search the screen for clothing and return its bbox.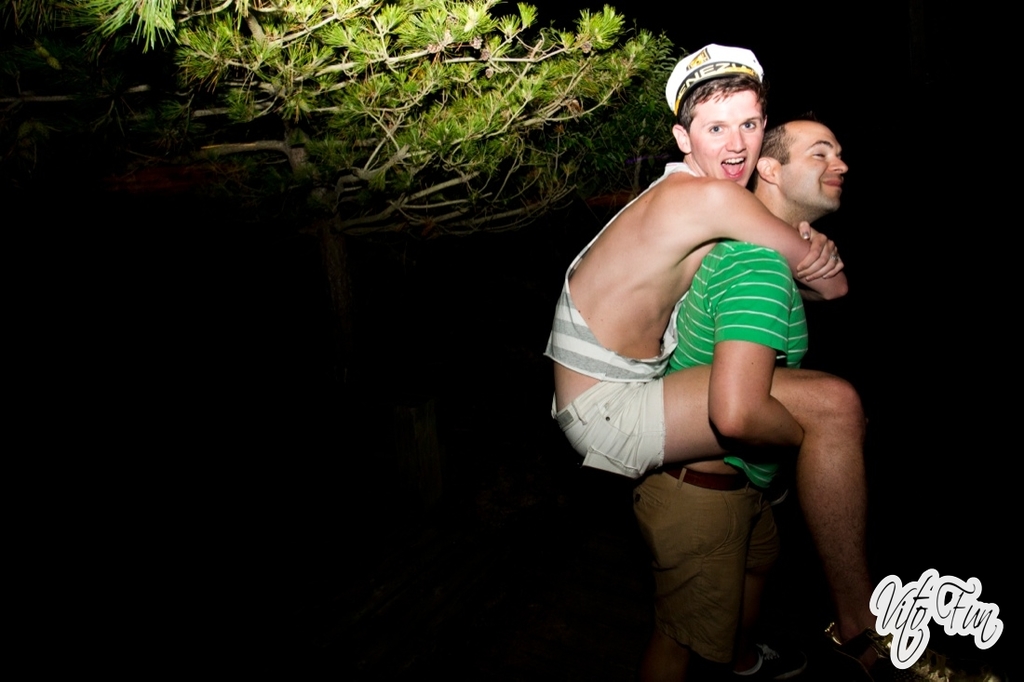
Found: 636,241,806,666.
